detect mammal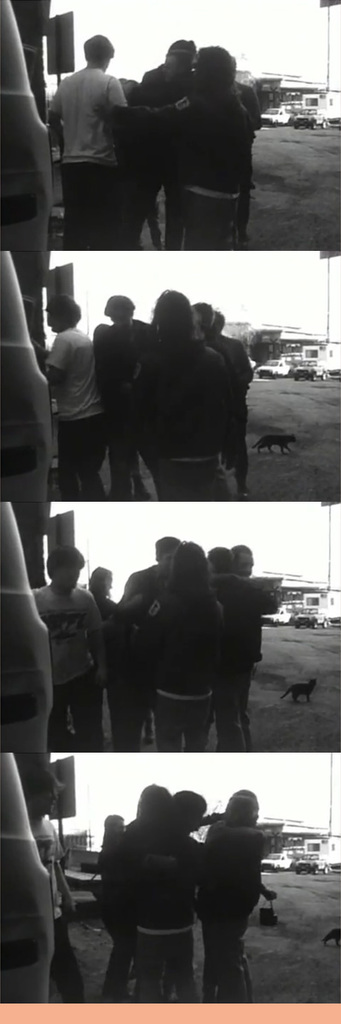
detection(115, 787, 221, 1009)
